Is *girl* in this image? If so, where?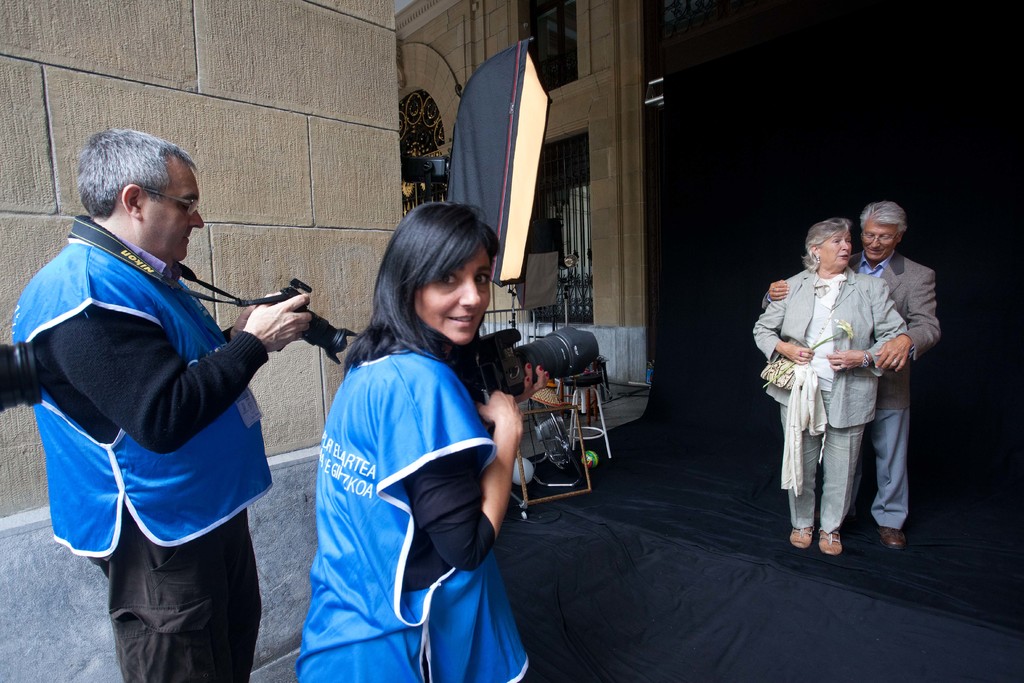
Yes, at (295, 199, 551, 682).
